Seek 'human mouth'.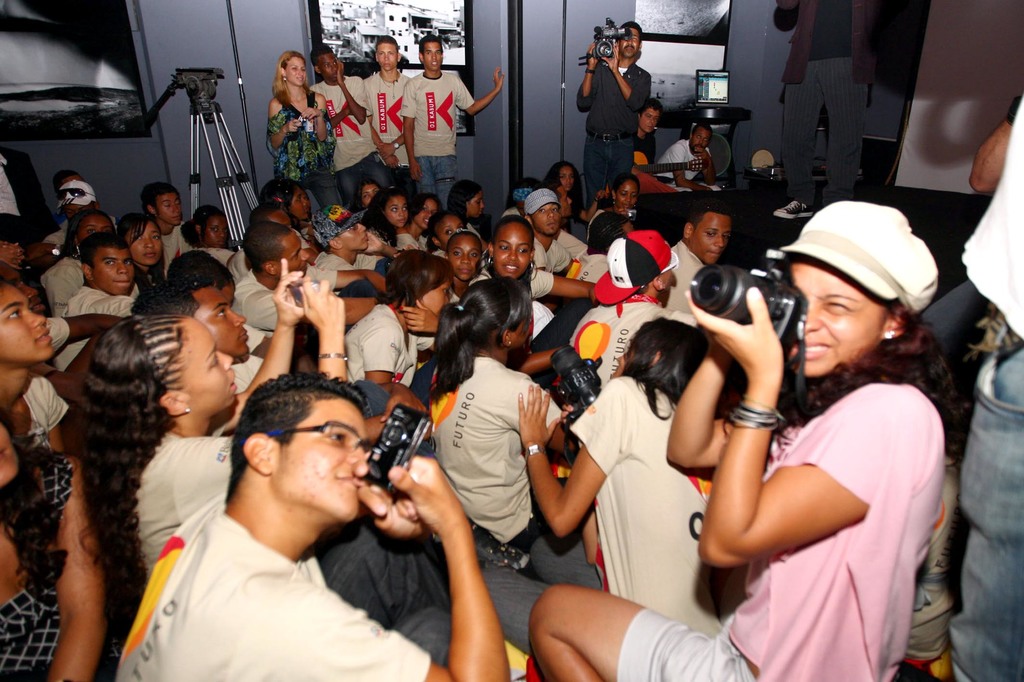
box=[456, 265, 476, 278].
